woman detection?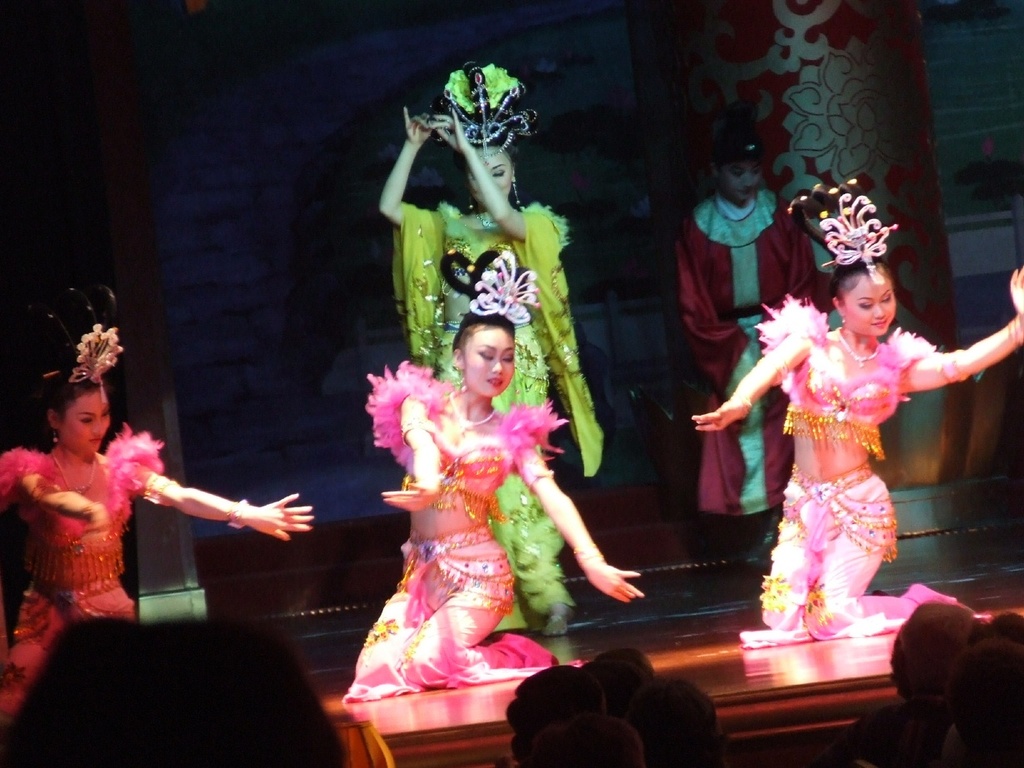
(left=727, top=191, right=1020, bottom=667)
